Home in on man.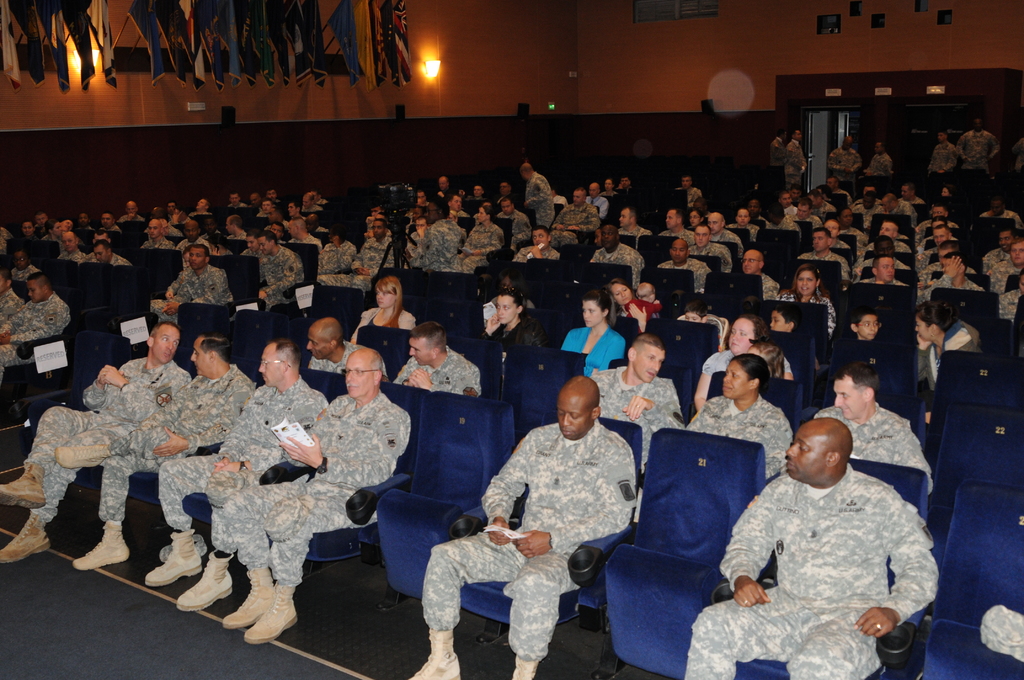
Homed in at [left=979, top=198, right=1022, bottom=234].
